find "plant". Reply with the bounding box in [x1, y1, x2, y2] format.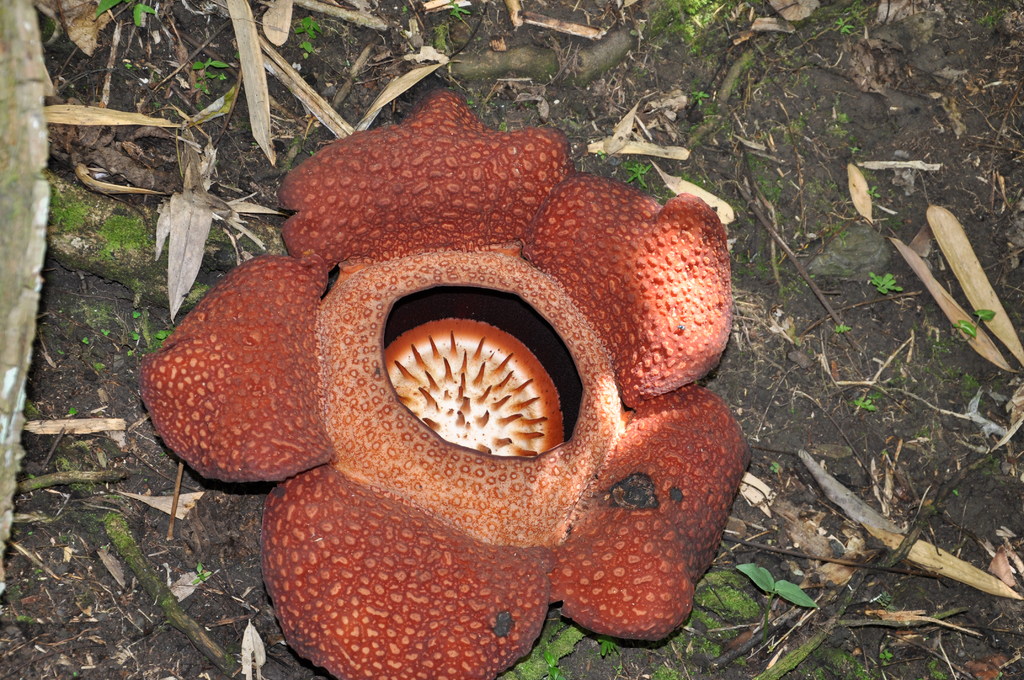
[298, 19, 320, 36].
